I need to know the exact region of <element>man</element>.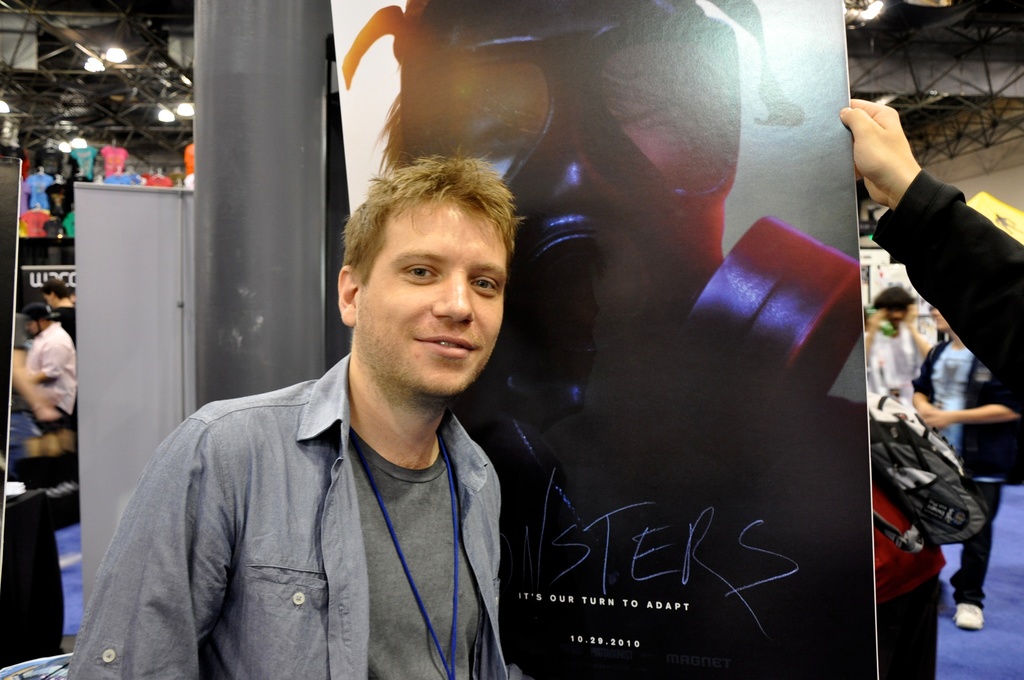
Region: <bbox>21, 298, 80, 425</bbox>.
